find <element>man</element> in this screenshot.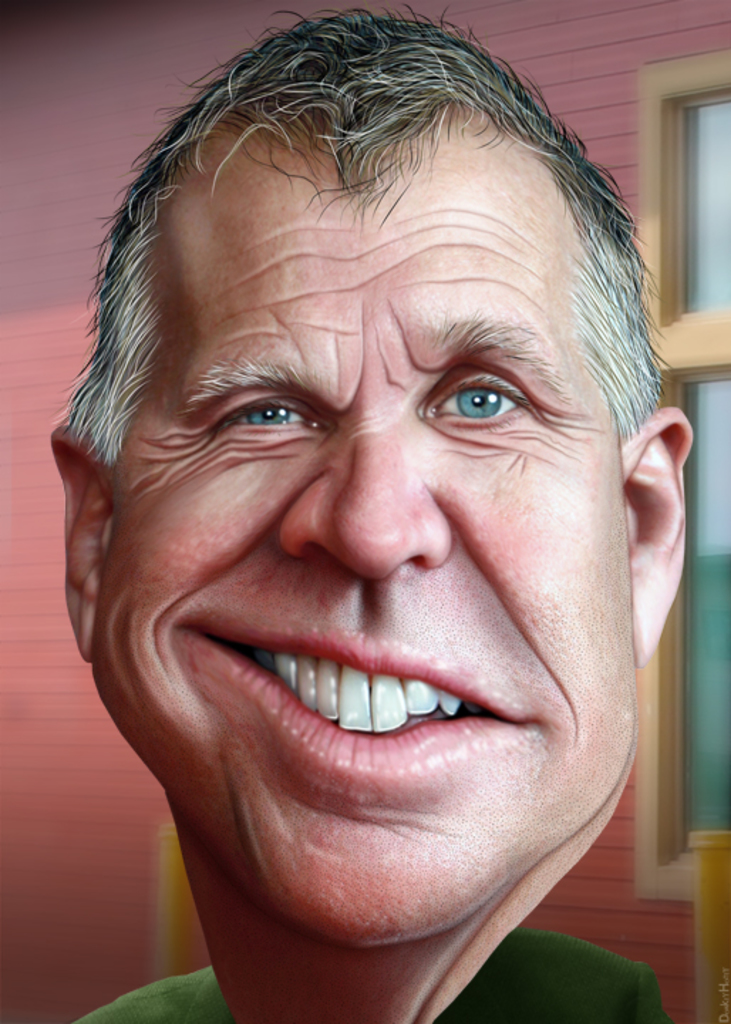
The bounding box for <element>man</element> is [9,16,730,1023].
